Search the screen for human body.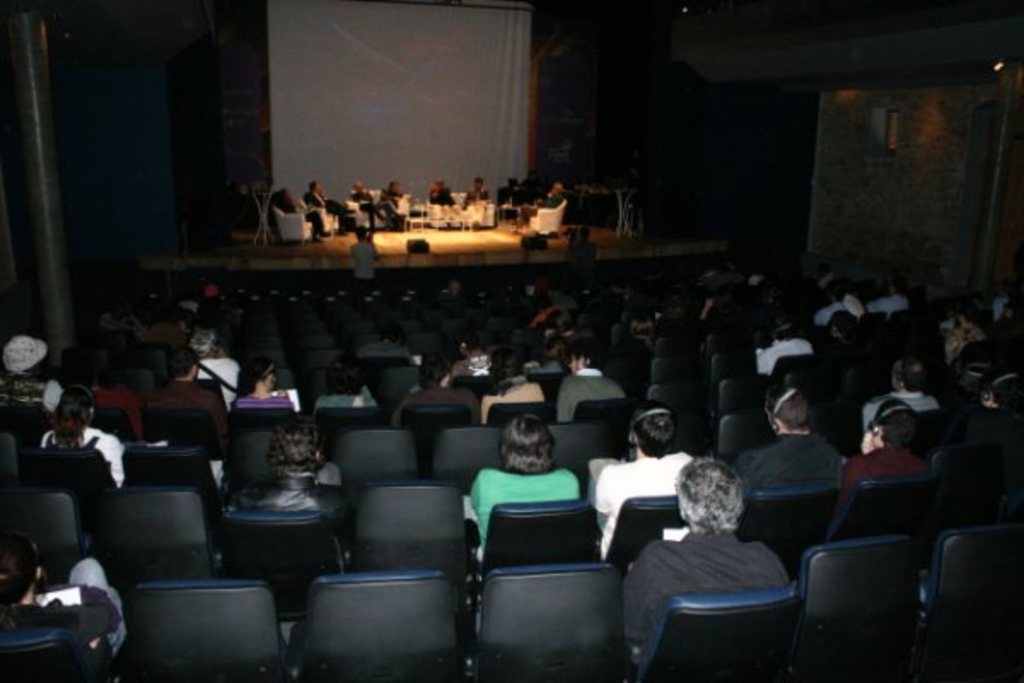
Found at 2:369:61:410.
